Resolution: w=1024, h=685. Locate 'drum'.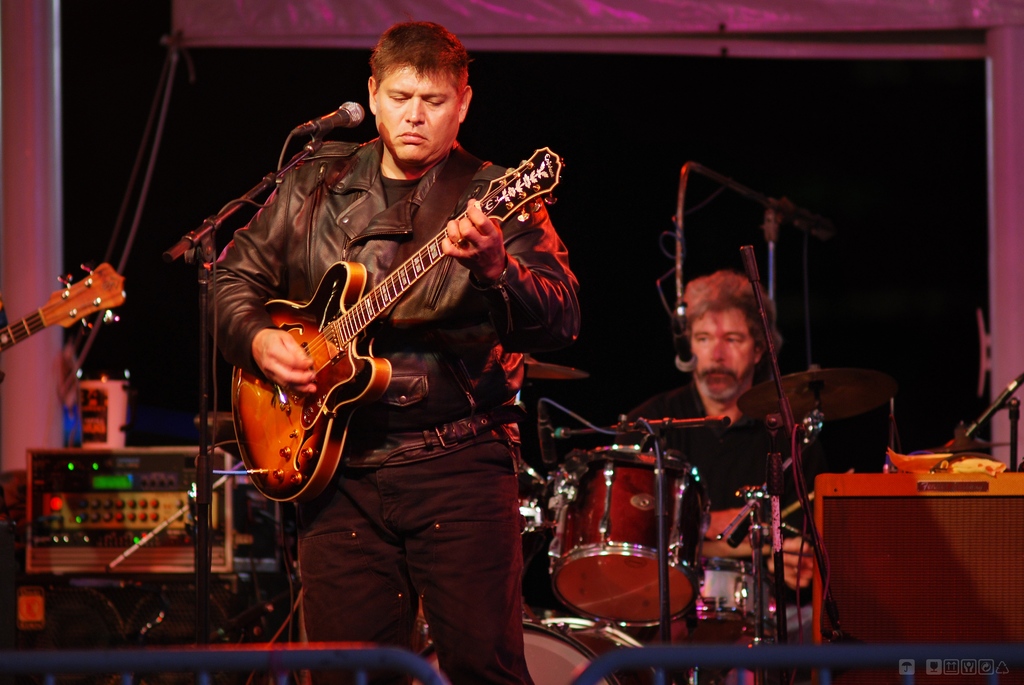
box=[671, 560, 777, 648].
